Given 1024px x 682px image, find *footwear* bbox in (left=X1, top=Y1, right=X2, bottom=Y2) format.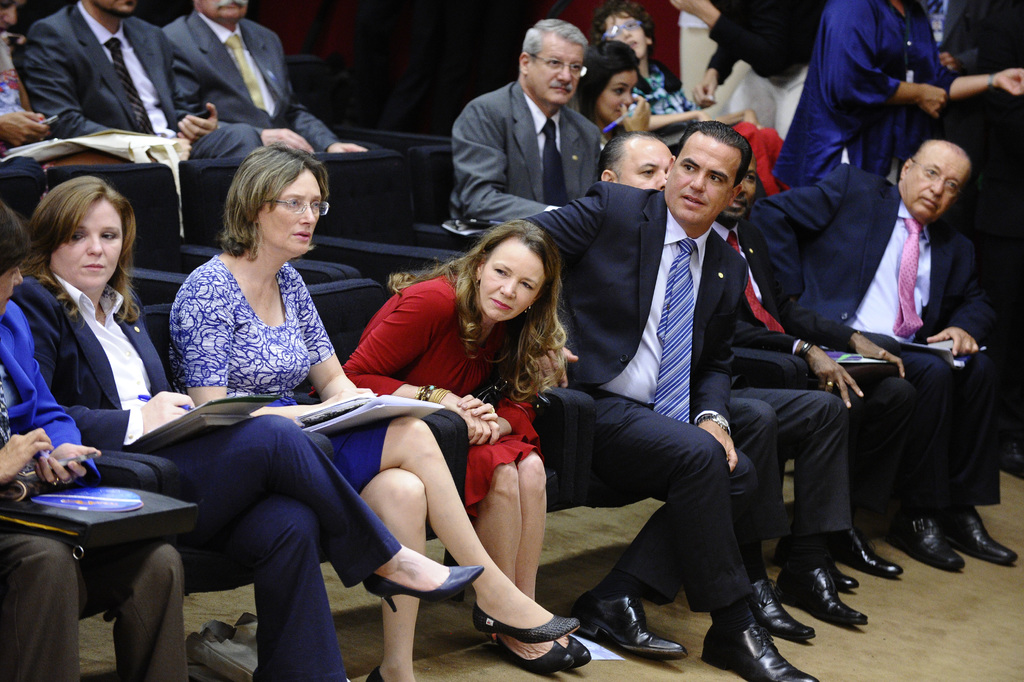
(left=701, top=625, right=822, bottom=681).
